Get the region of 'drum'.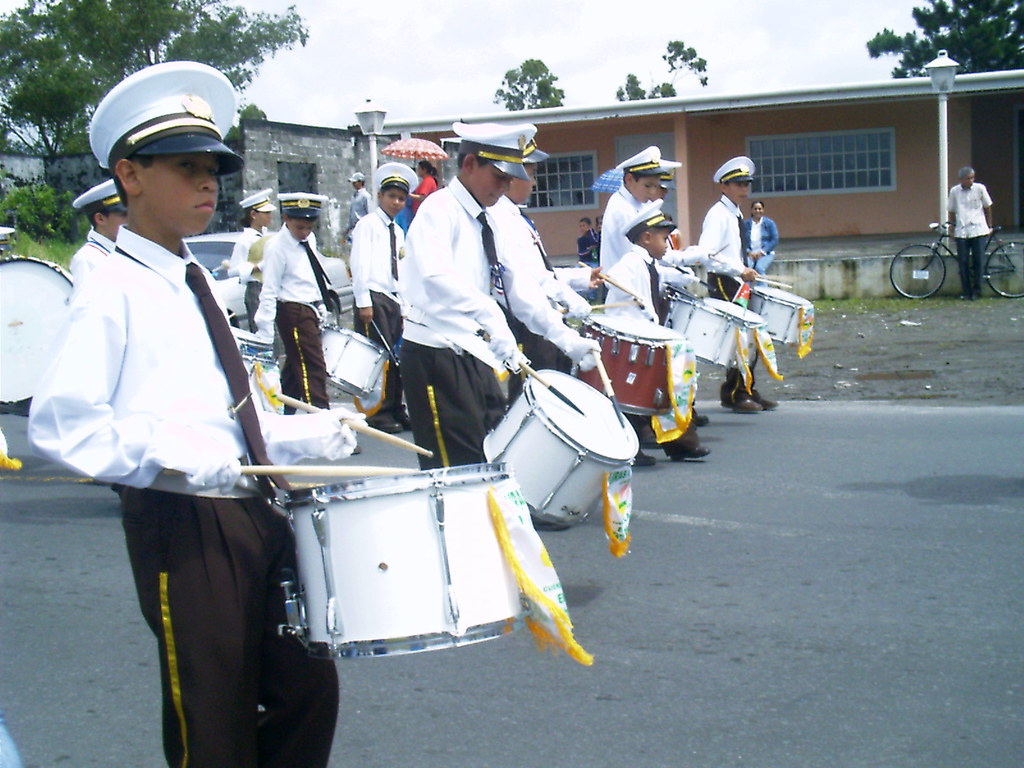
left=571, top=314, right=691, bottom=415.
